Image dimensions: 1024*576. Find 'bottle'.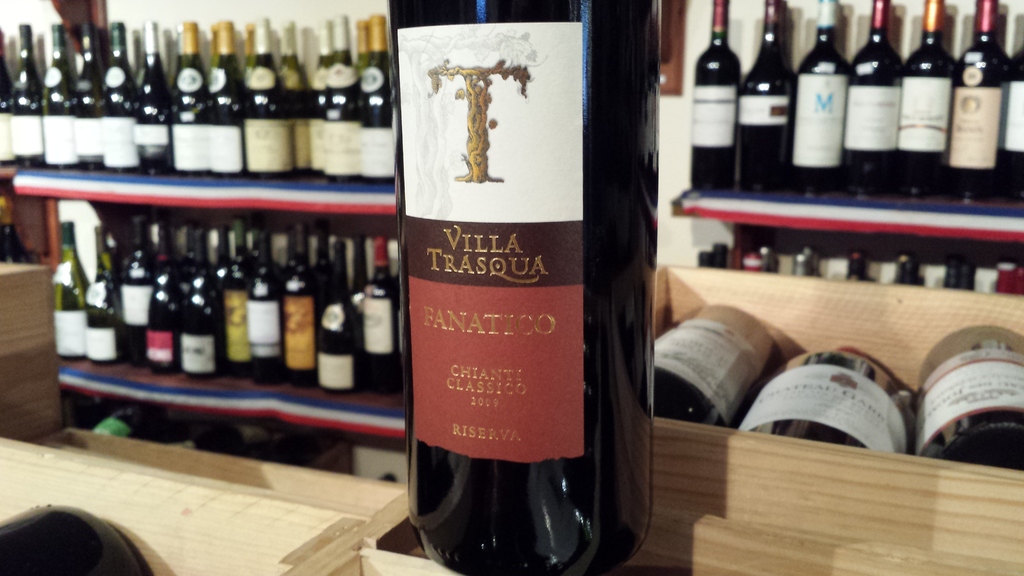
<region>54, 221, 89, 361</region>.
